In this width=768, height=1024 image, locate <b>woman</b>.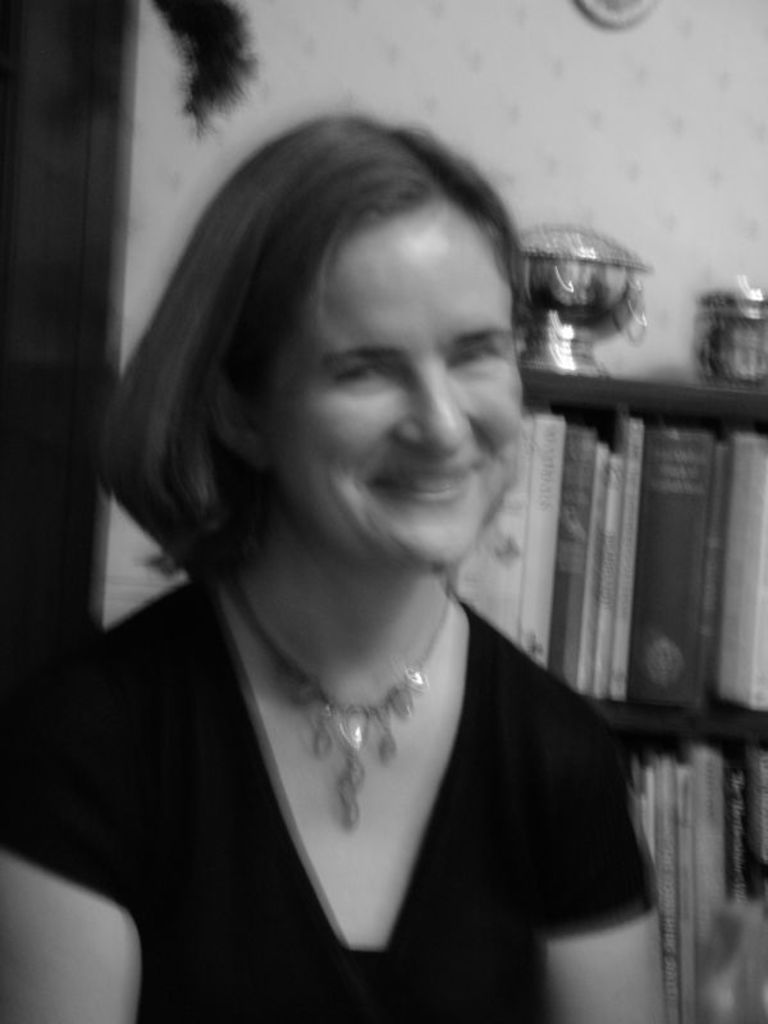
Bounding box: [x1=49, y1=100, x2=660, y2=996].
